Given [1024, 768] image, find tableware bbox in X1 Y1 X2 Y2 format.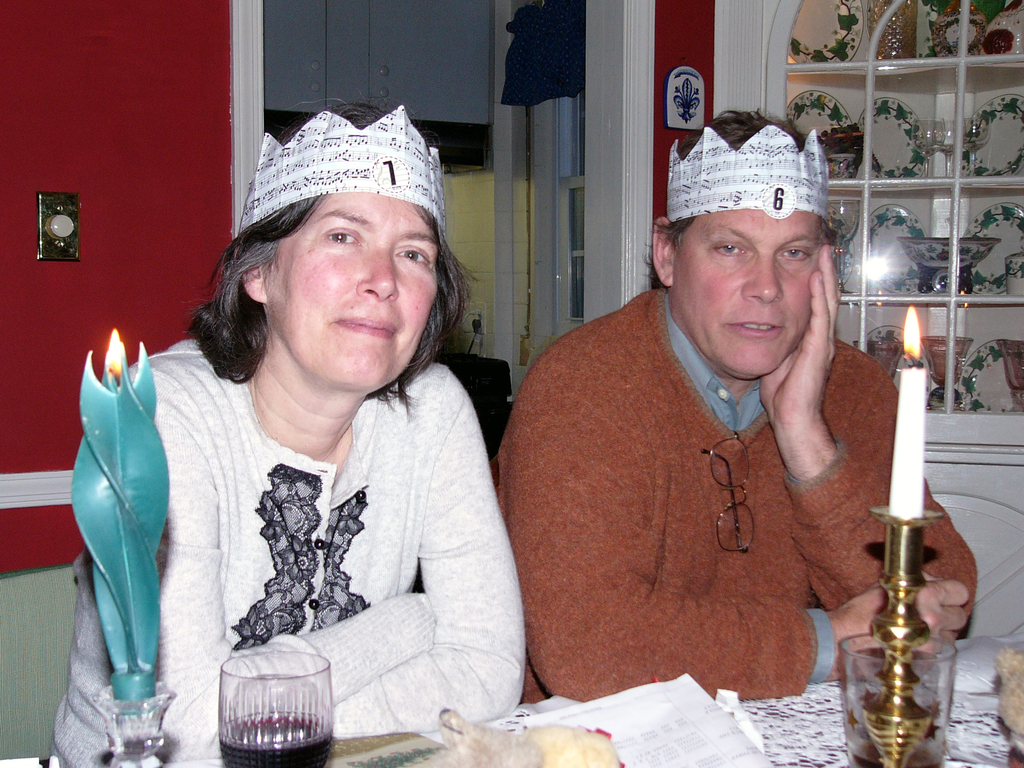
854 336 913 388.
